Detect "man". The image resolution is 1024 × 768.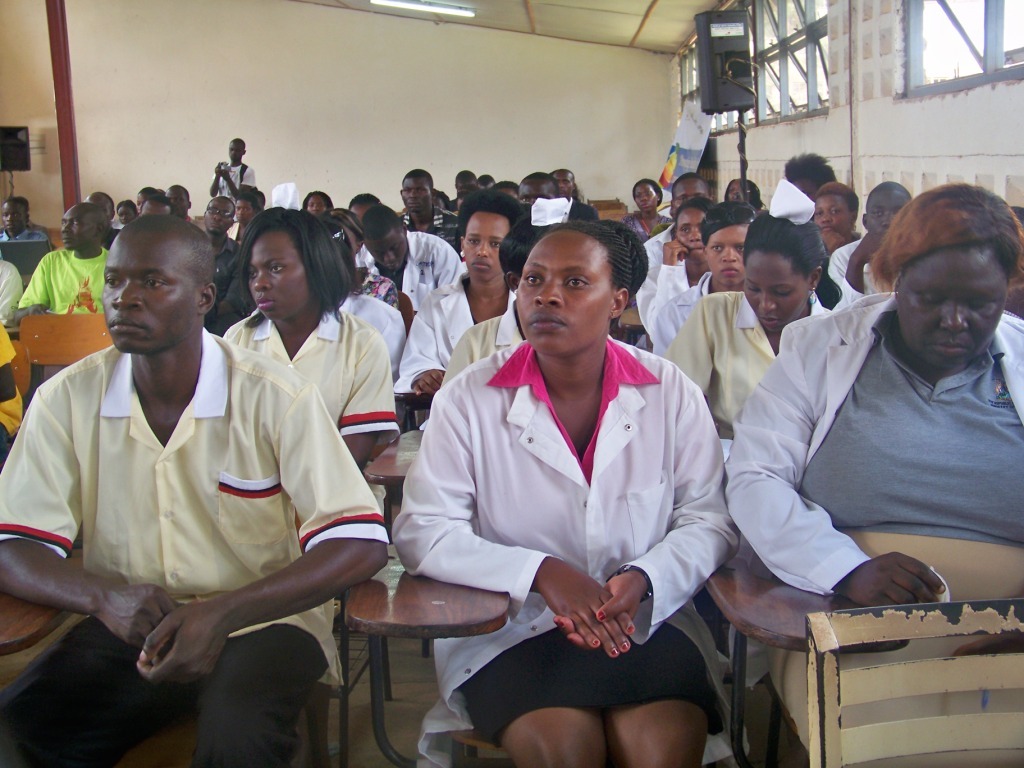
(x1=554, y1=167, x2=602, y2=228).
